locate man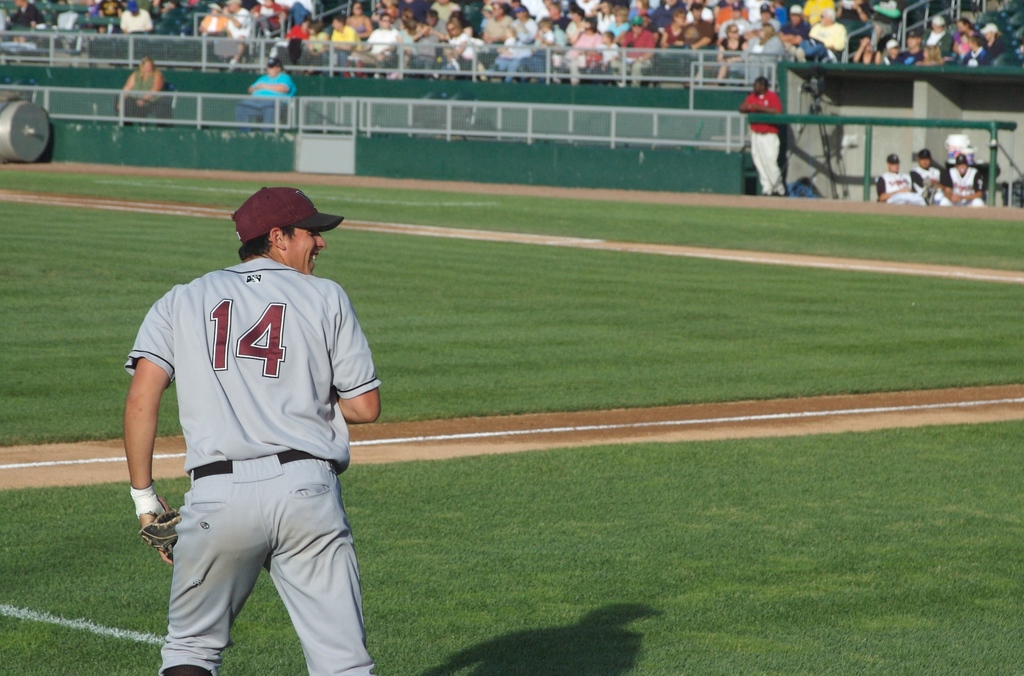
(910, 149, 948, 206)
